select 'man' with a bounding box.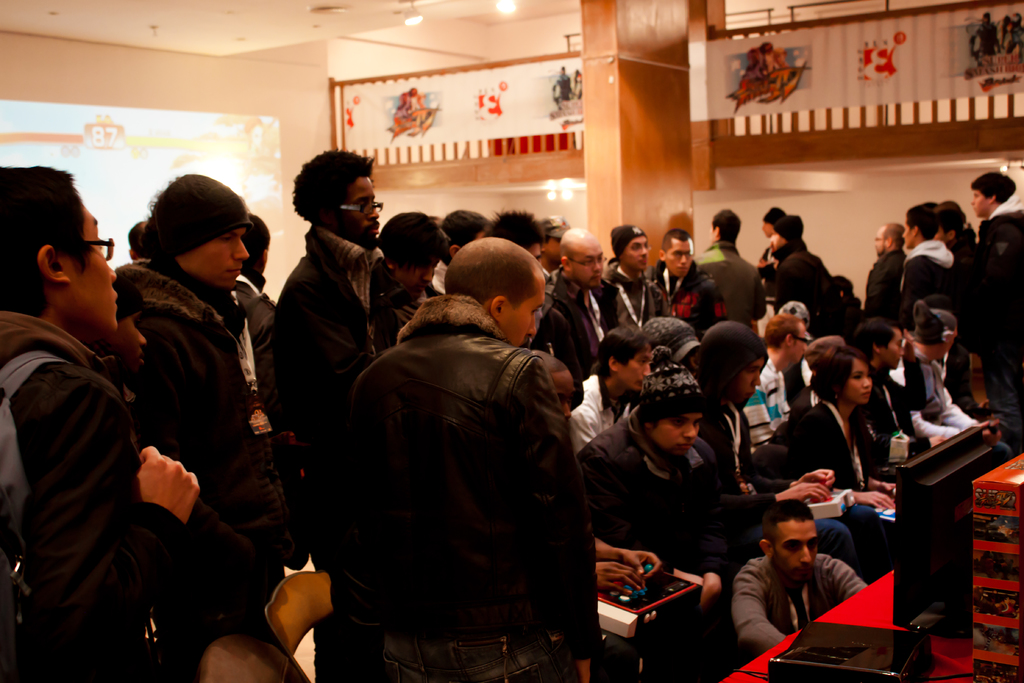
[572, 347, 726, 609].
